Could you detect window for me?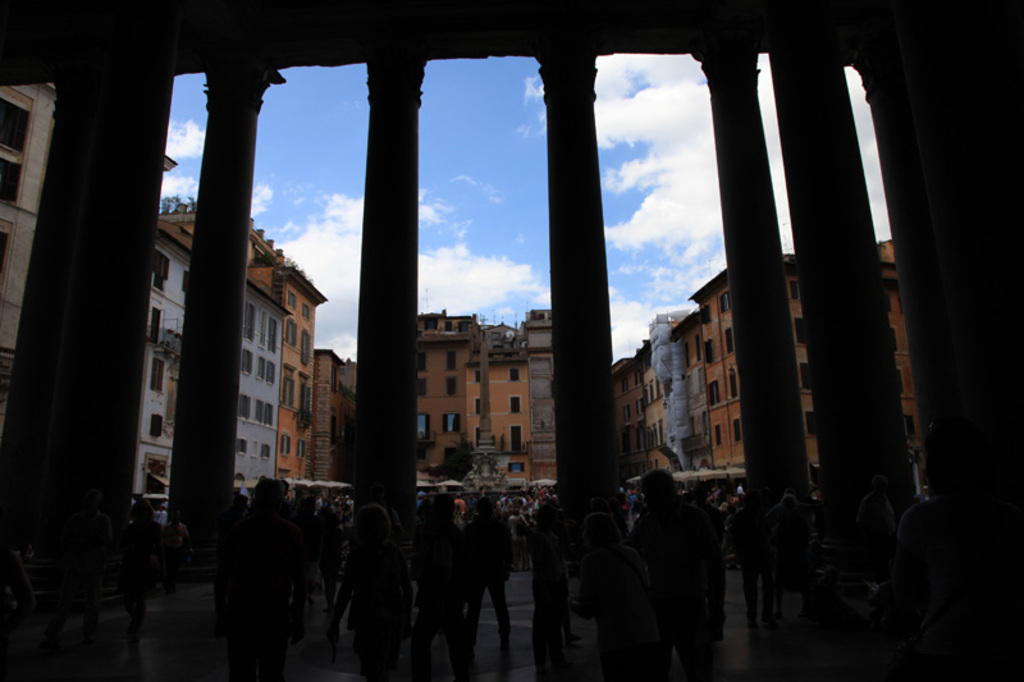
Detection result: box(416, 351, 428, 371).
